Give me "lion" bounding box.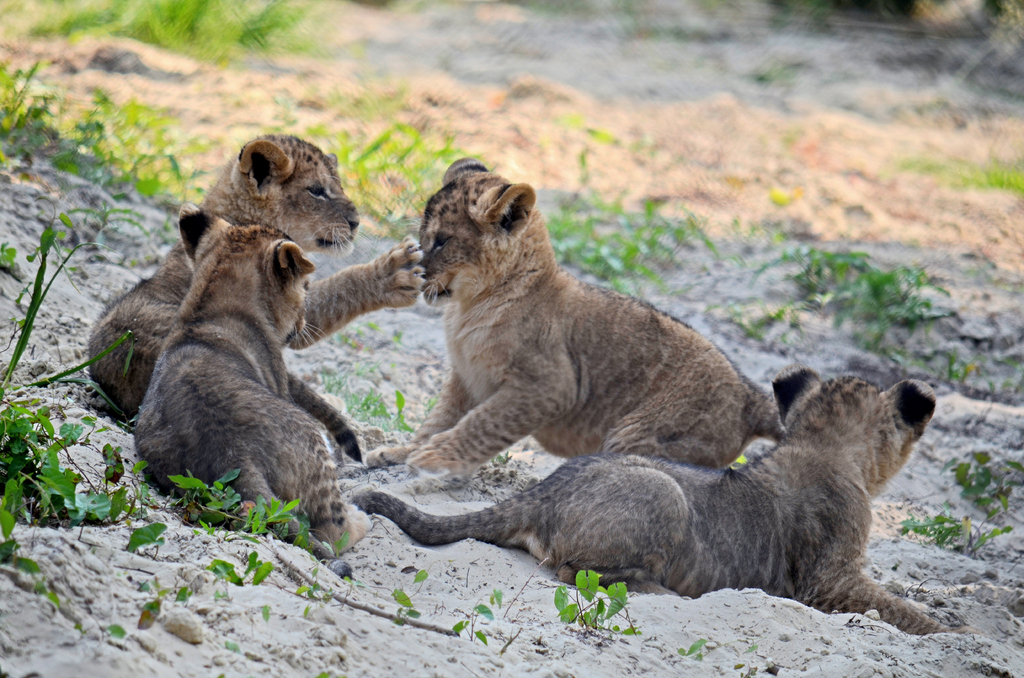
Rect(84, 130, 426, 432).
